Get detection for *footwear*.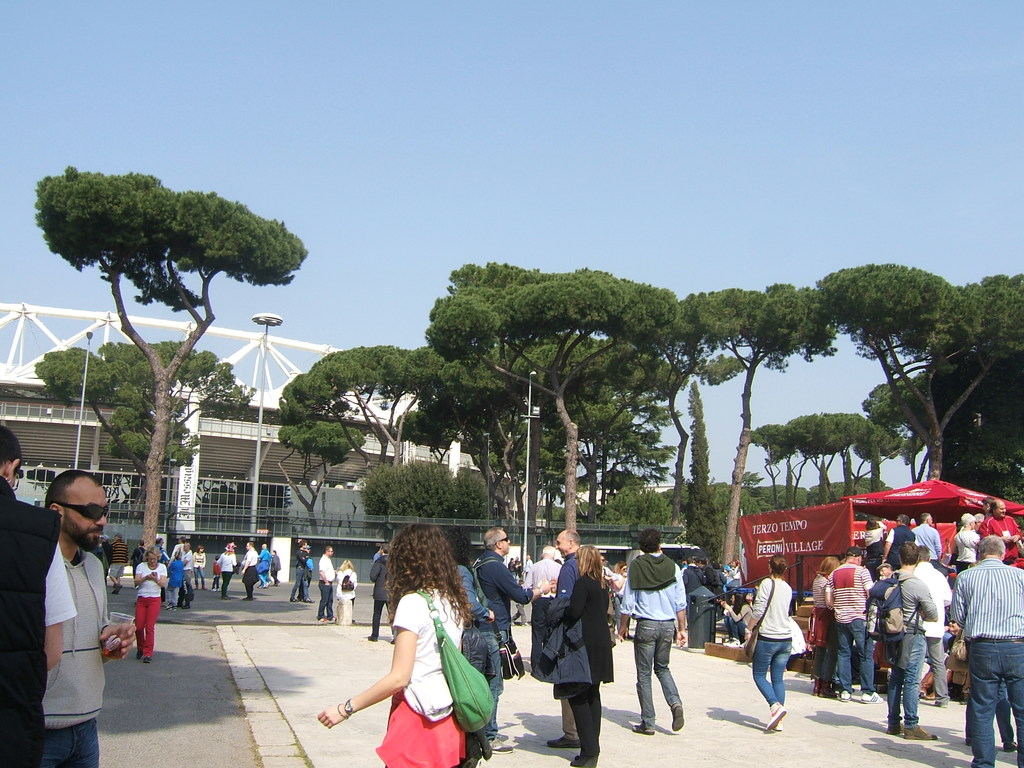
Detection: (838,687,854,701).
